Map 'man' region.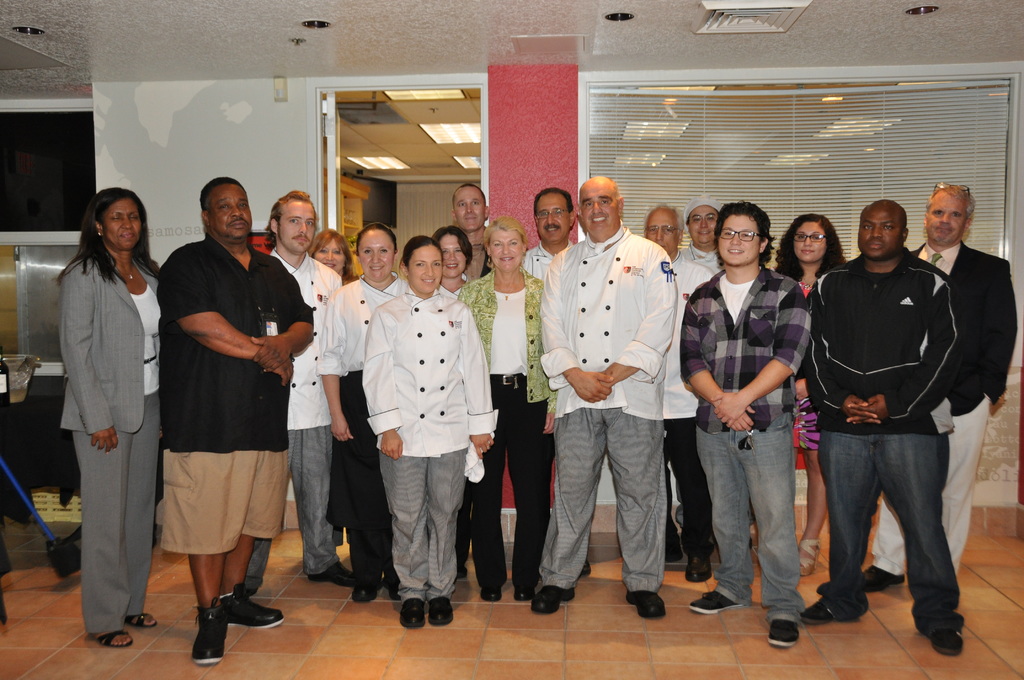
Mapped to 236:187:345:592.
